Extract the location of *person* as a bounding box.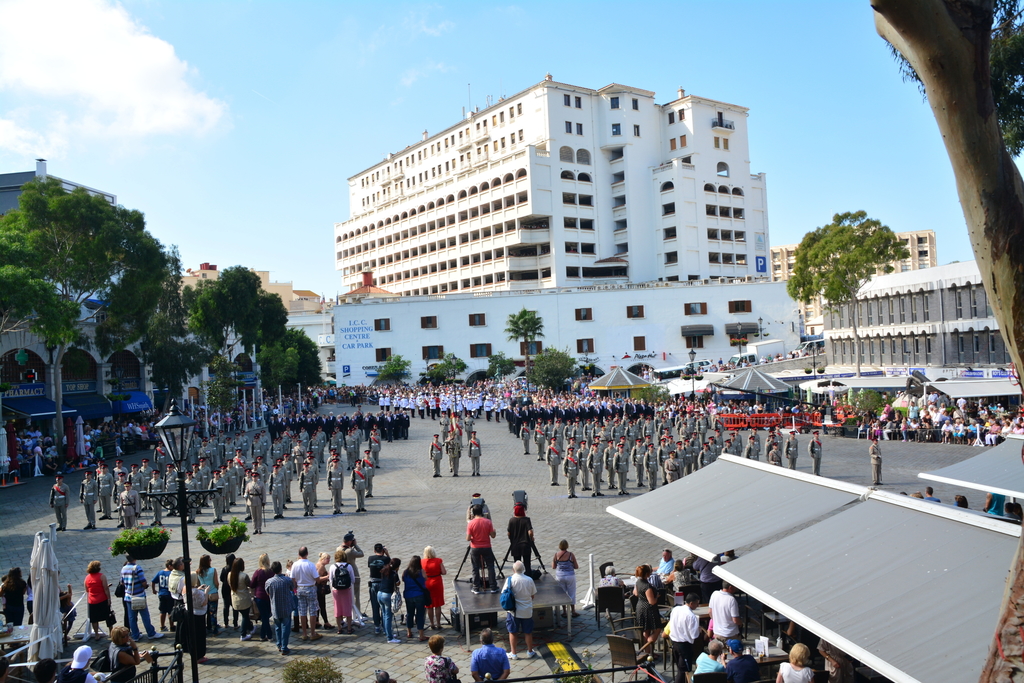
692 561 714 588.
